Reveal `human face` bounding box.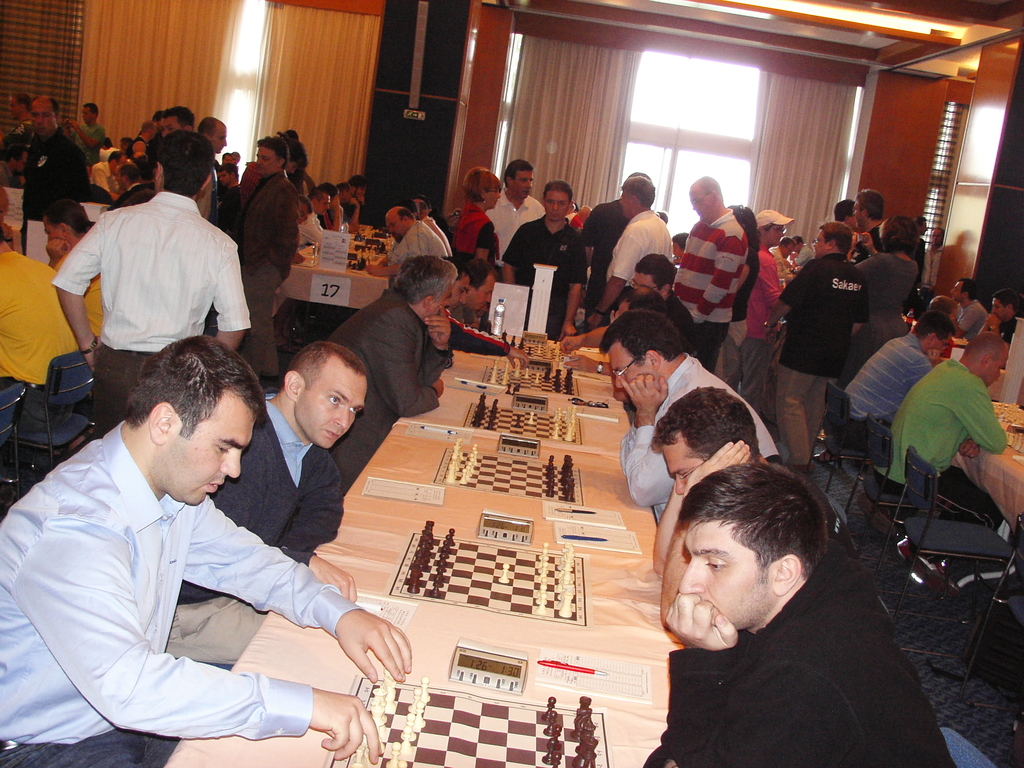
Revealed: Rect(764, 222, 786, 248).
